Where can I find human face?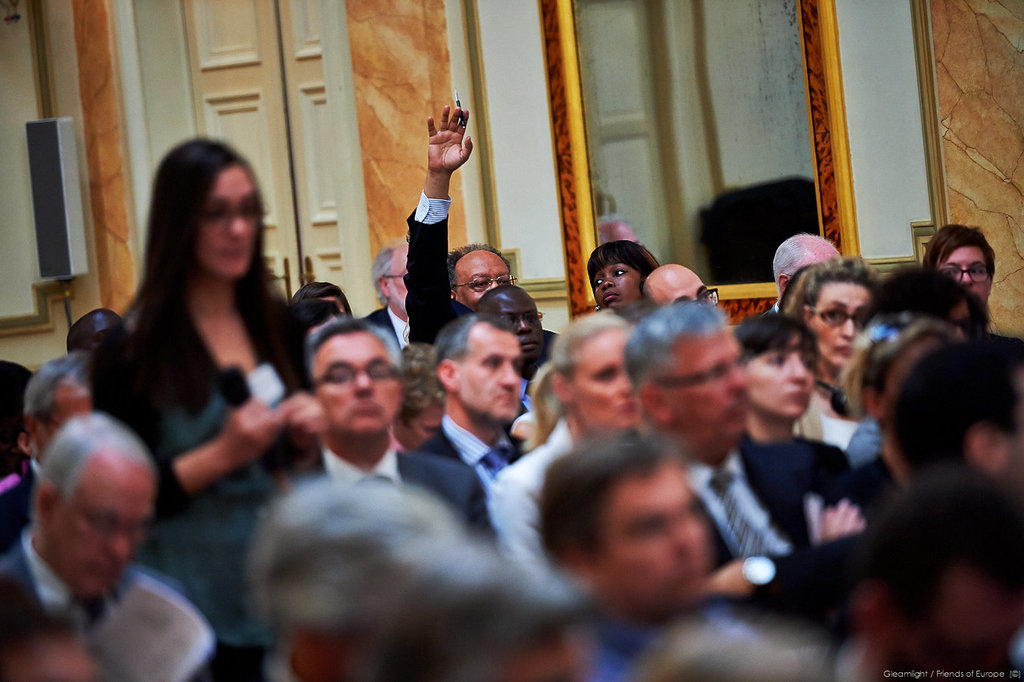
You can find it at select_region(665, 329, 740, 443).
